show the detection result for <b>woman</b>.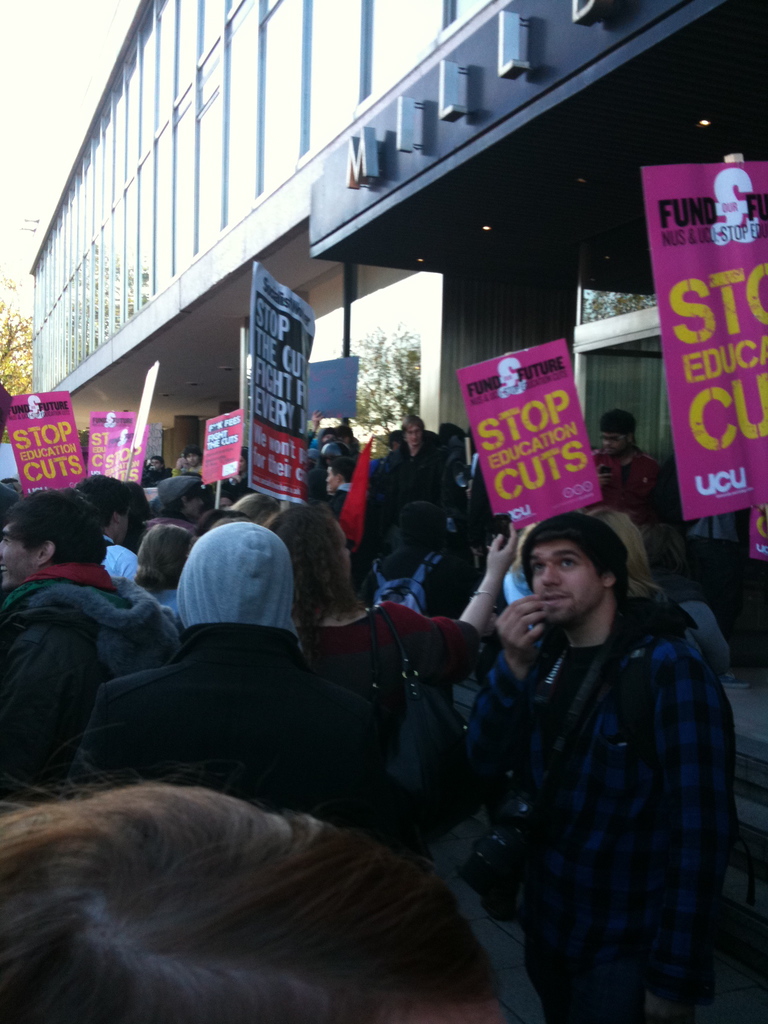
(x1=266, y1=499, x2=516, y2=715).
